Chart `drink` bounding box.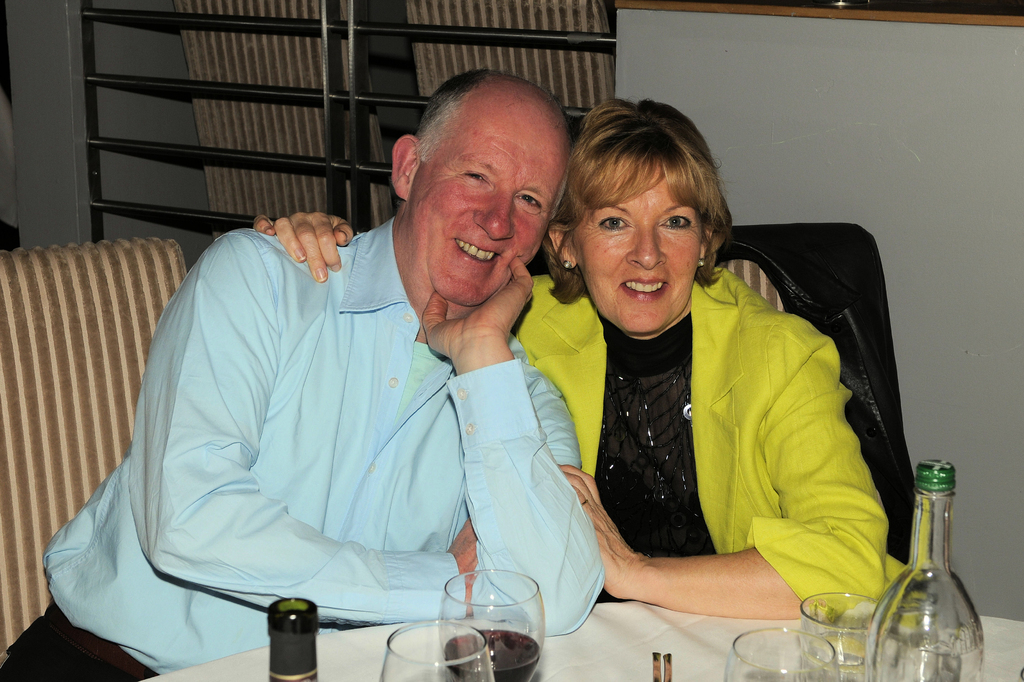
Charted: 877 450 992 679.
